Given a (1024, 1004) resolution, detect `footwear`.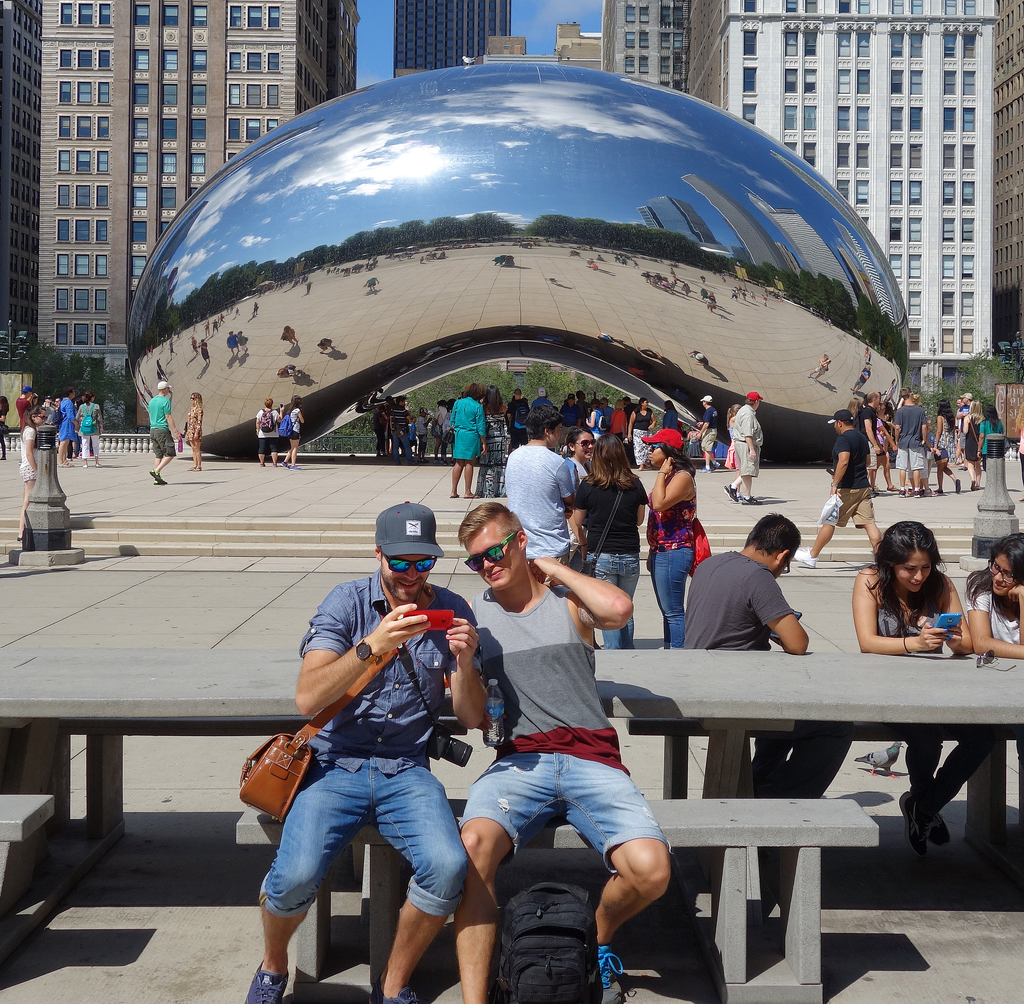
<region>272, 462, 282, 466</region>.
